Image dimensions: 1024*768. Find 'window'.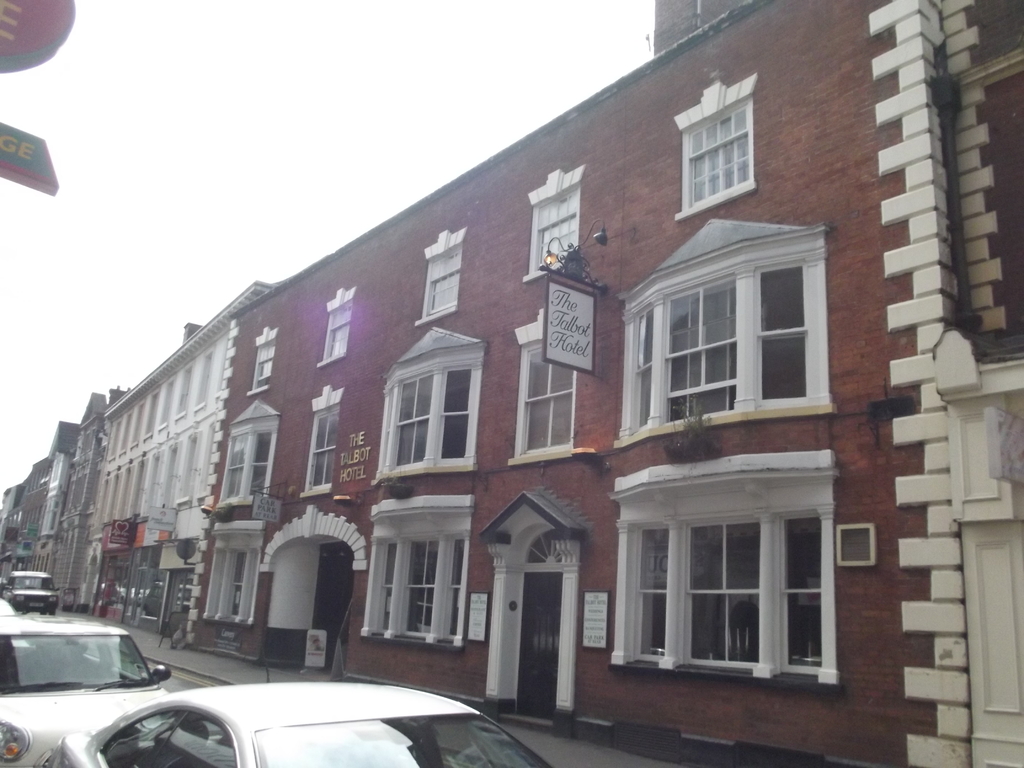
201, 515, 264, 632.
